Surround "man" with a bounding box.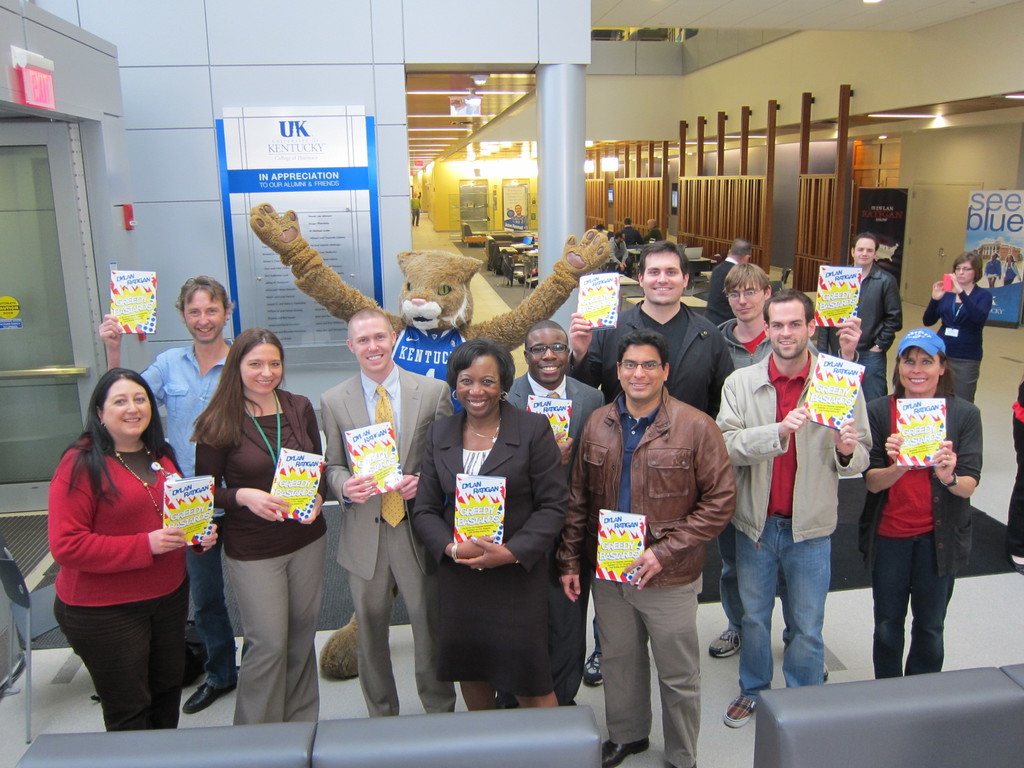
<bbox>97, 277, 256, 712</bbox>.
